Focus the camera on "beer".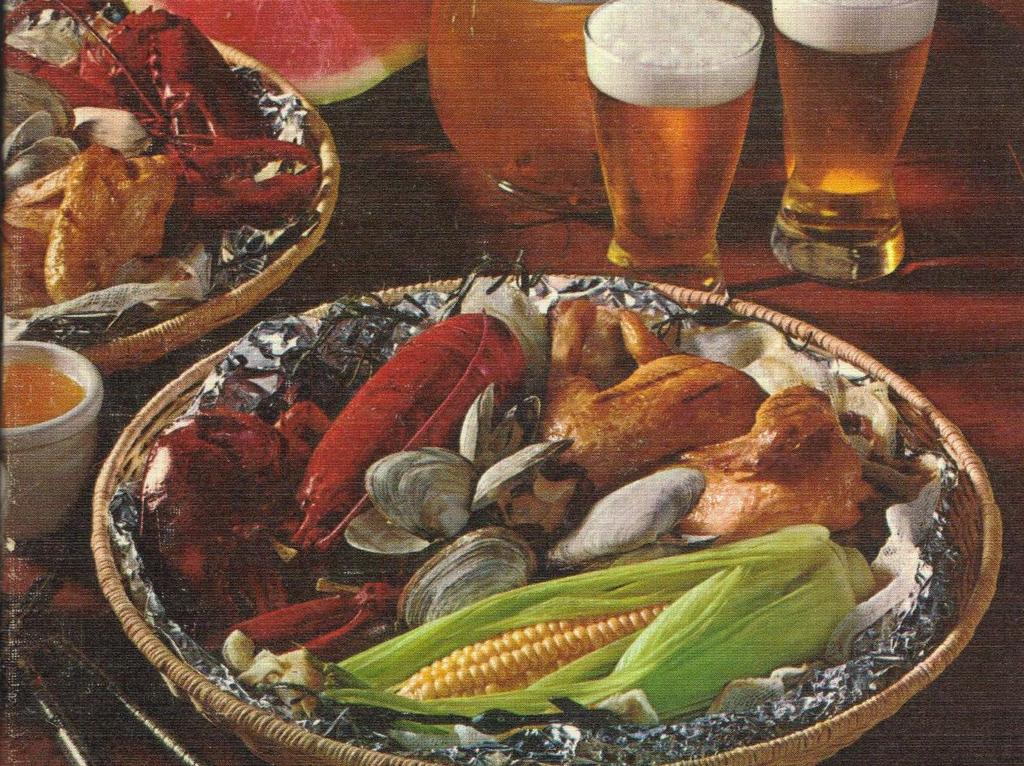
Focus region: 778:0:934:247.
